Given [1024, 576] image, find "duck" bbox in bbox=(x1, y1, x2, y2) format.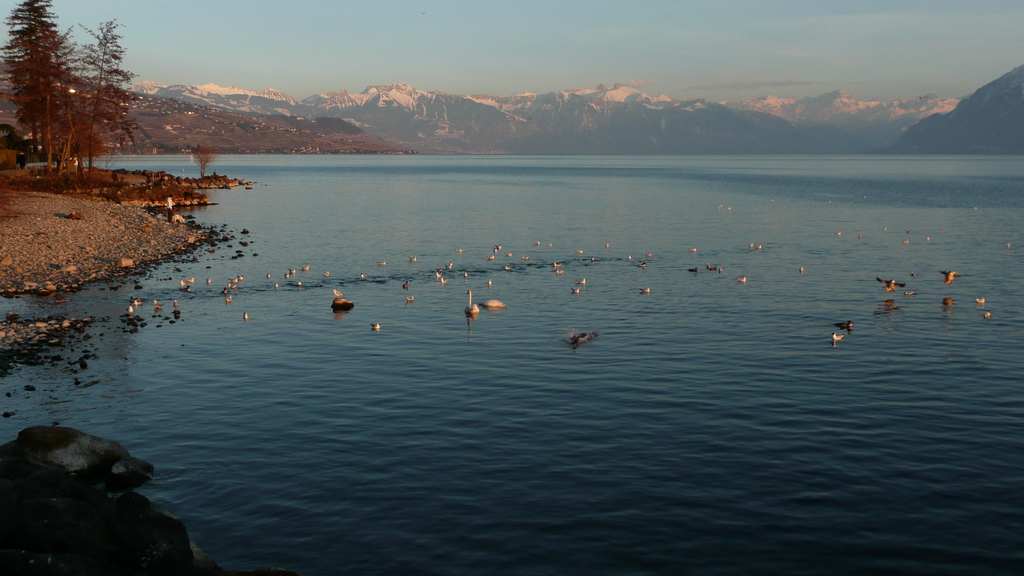
bbox=(202, 277, 213, 291).
